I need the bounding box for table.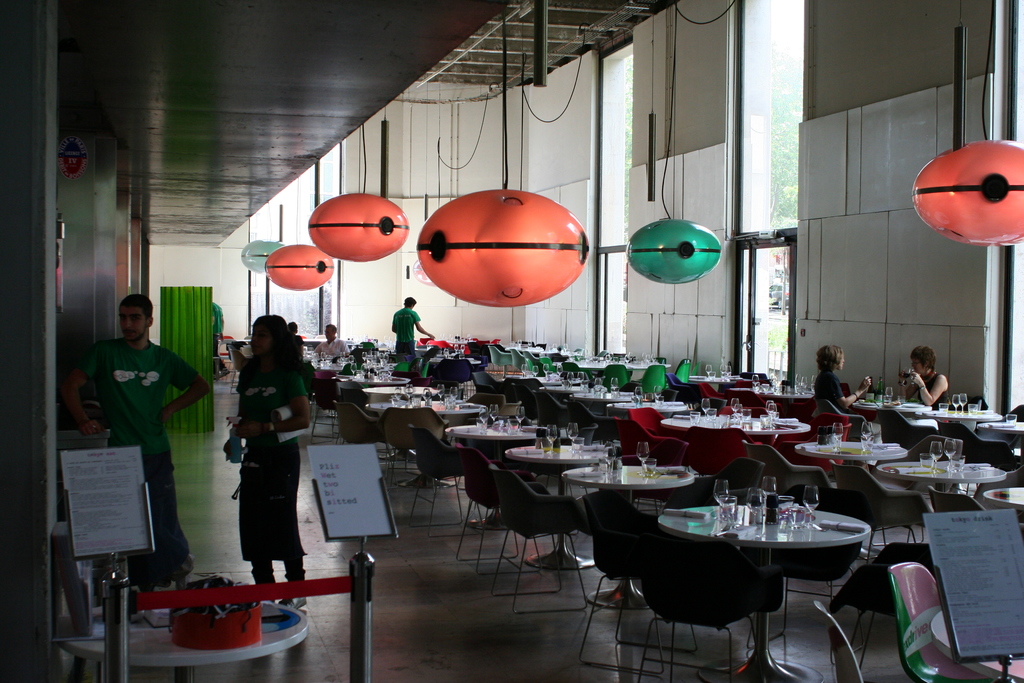
Here it is: [x1=572, y1=352, x2=627, y2=372].
